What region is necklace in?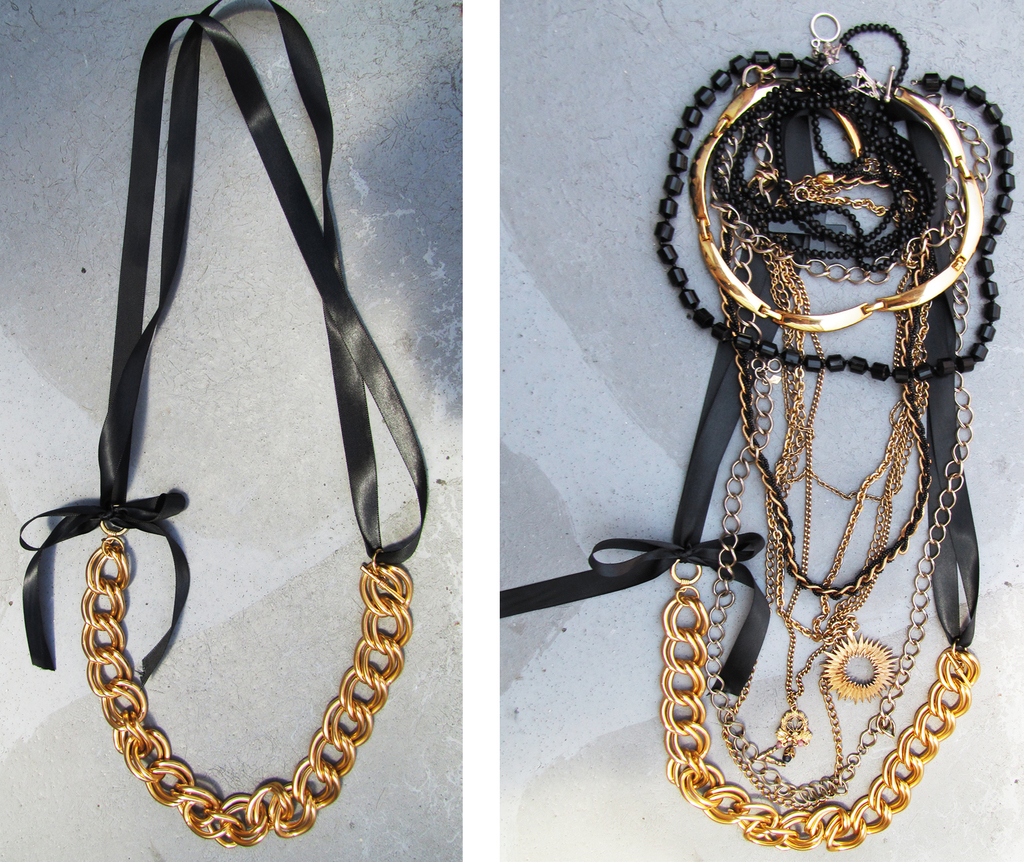
rect(558, 8, 988, 847).
